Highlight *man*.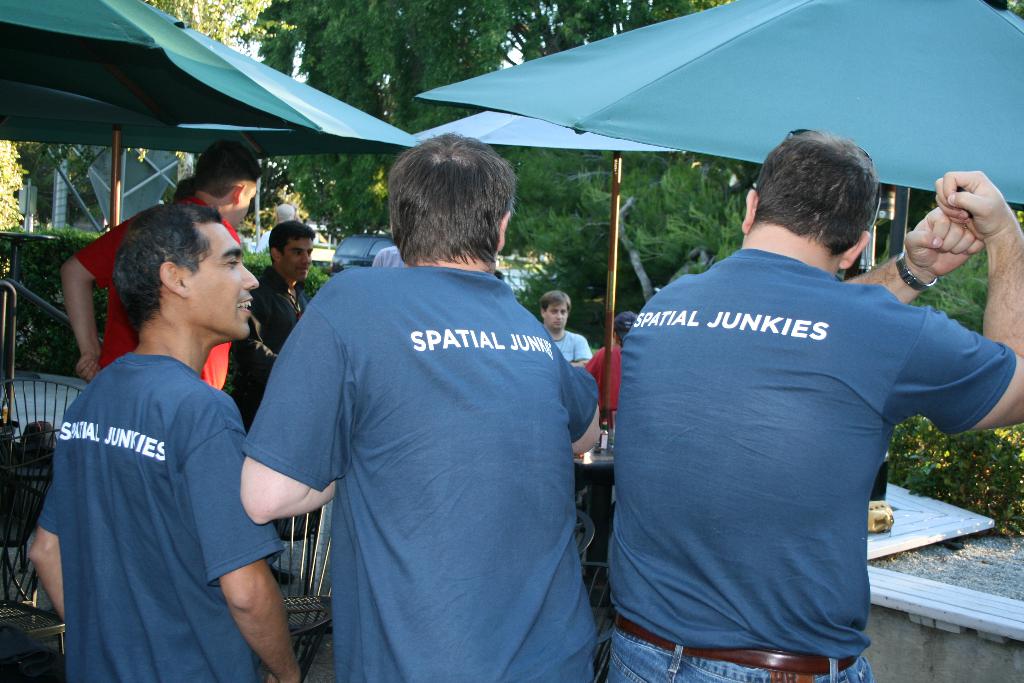
Highlighted region: l=250, t=210, r=321, b=354.
